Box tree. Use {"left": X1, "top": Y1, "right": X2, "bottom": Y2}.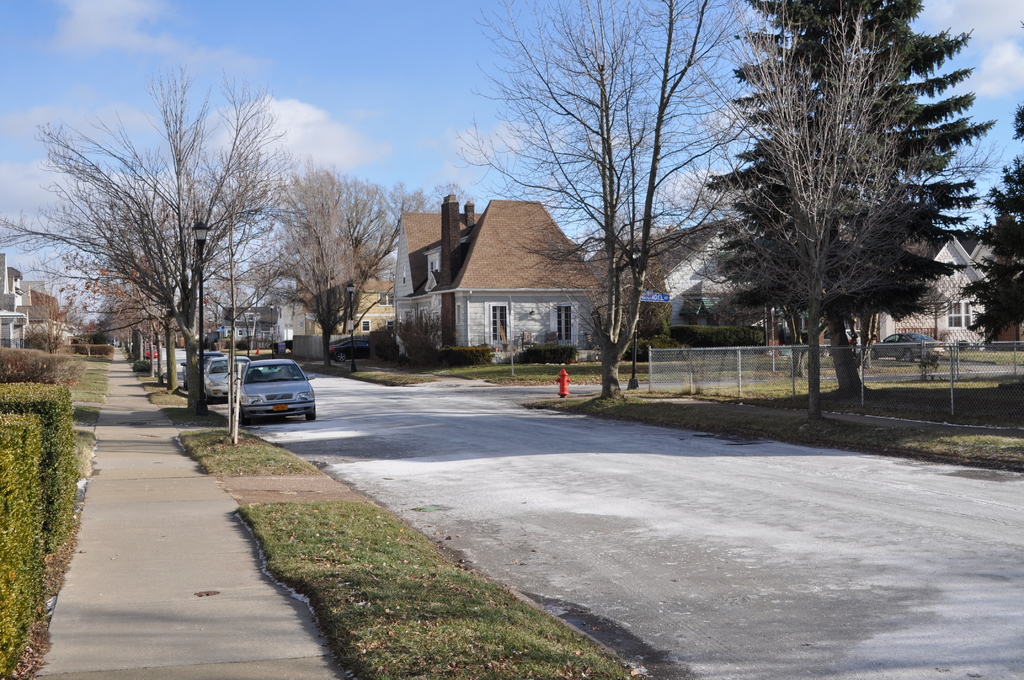
{"left": 435, "top": 0, "right": 771, "bottom": 421}.
